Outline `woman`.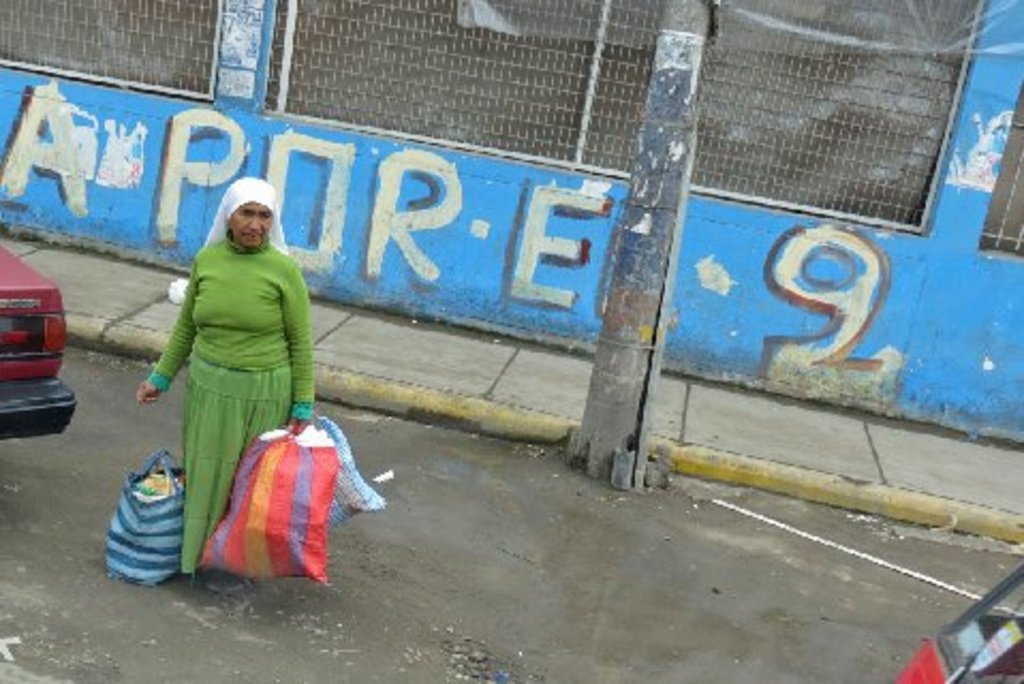
Outline: crop(139, 190, 338, 586).
